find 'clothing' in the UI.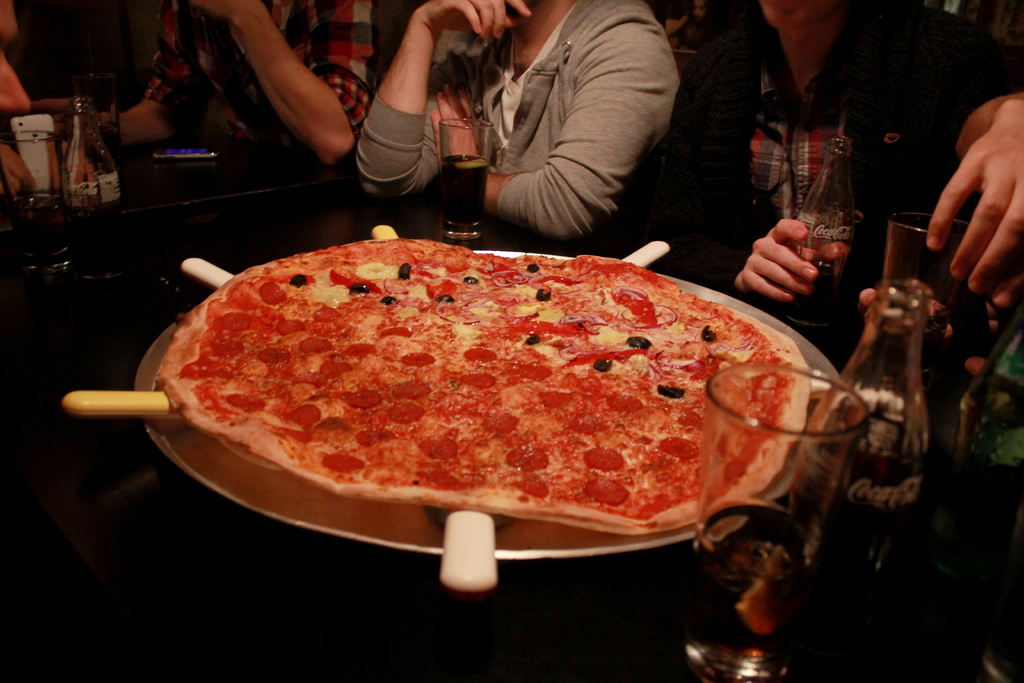
UI element at (left=353, top=0, right=678, bottom=242).
